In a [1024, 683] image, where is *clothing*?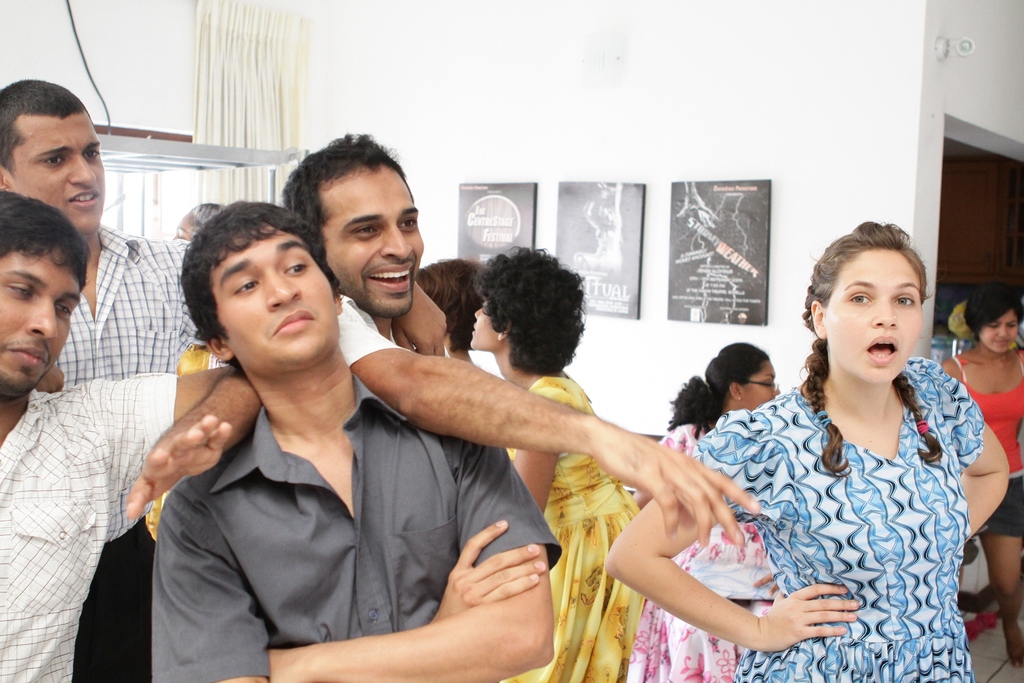
detection(625, 413, 784, 682).
